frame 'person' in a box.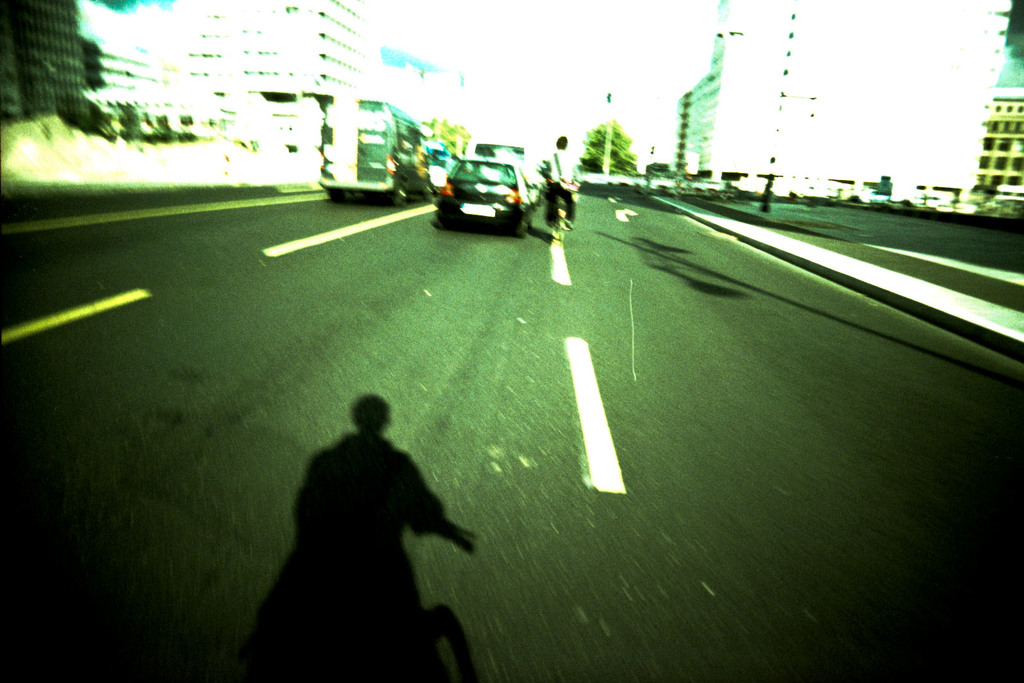
(x1=241, y1=370, x2=474, y2=661).
